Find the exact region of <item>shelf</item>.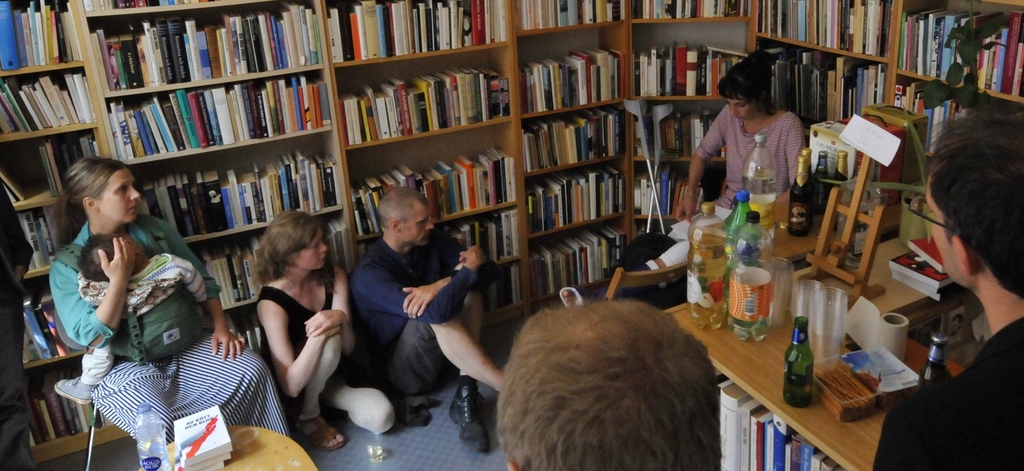
Exact region: Rect(0, 350, 132, 470).
